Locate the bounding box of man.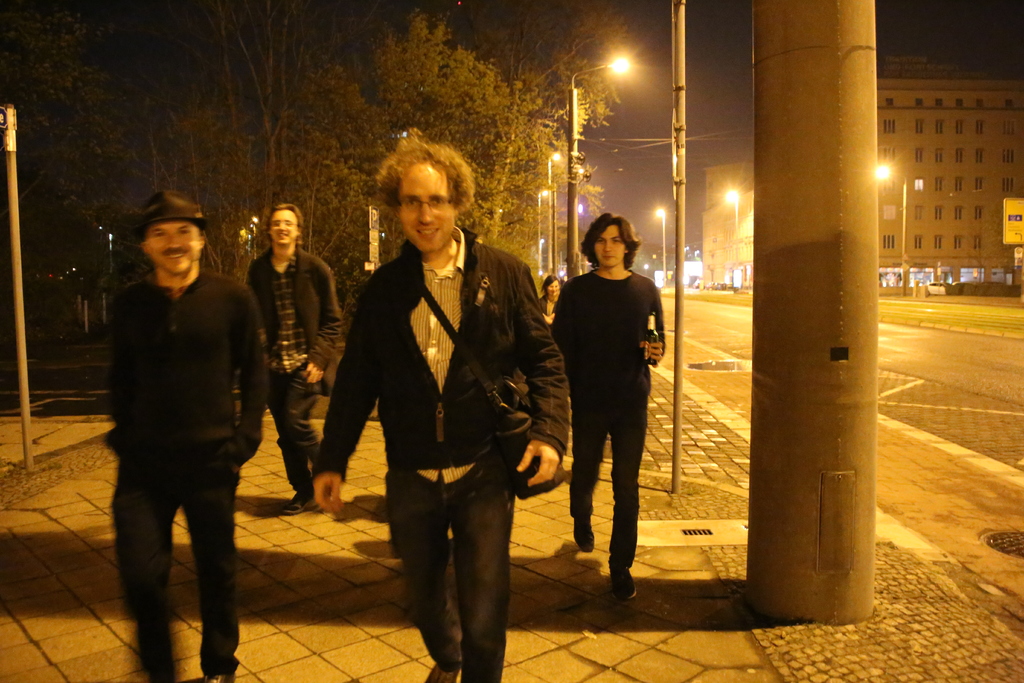
Bounding box: 312,136,571,682.
